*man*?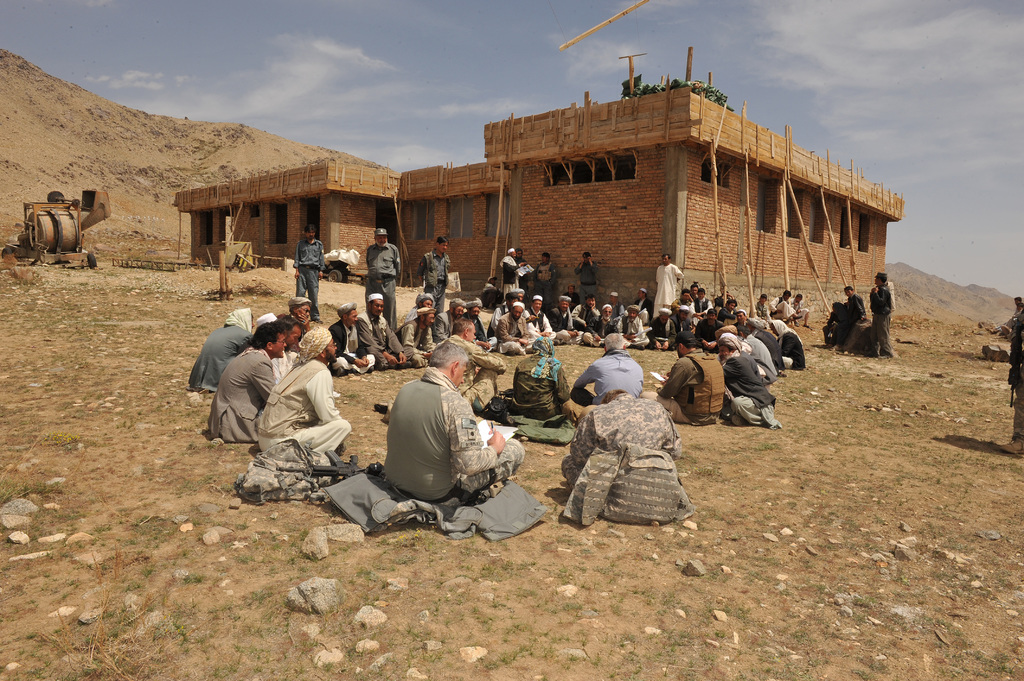
[x1=572, y1=250, x2=596, y2=302]
